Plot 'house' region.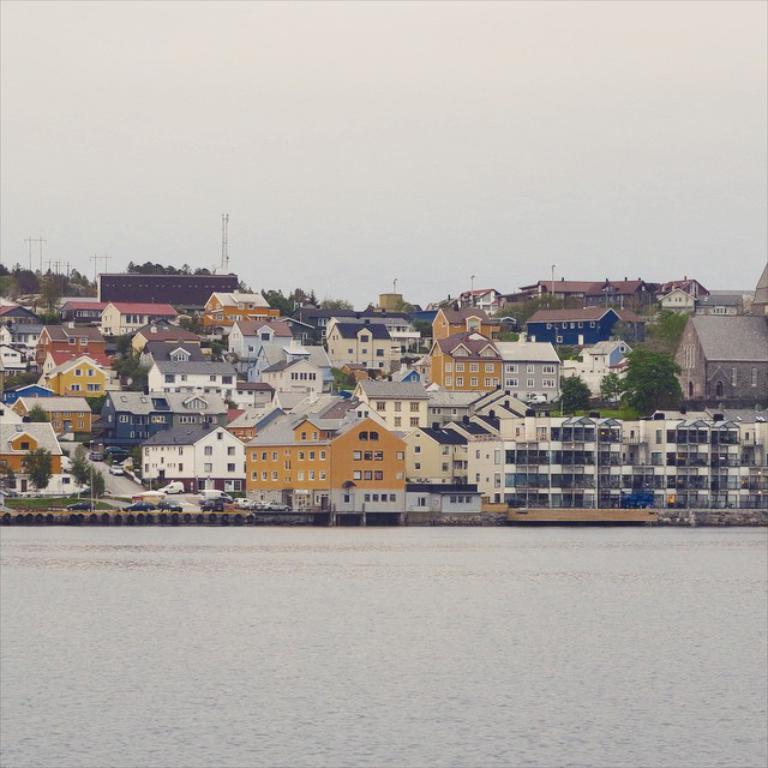
Plotted at box=[502, 330, 566, 398].
